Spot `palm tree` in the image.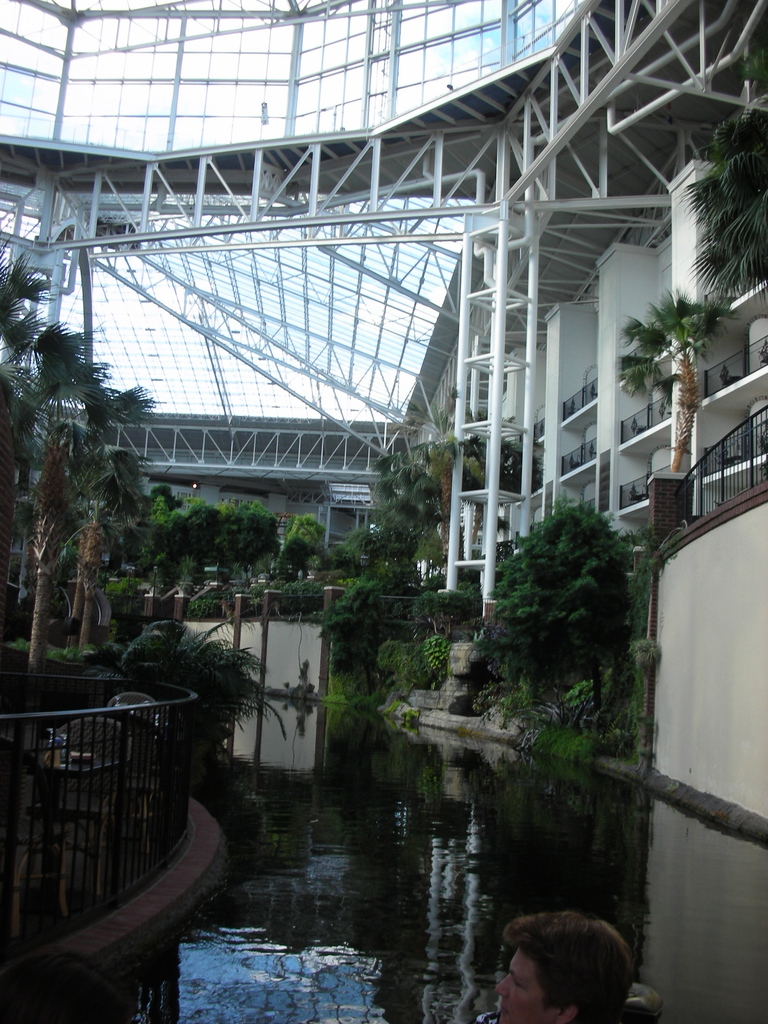
`palm tree` found at [688, 25, 767, 307].
